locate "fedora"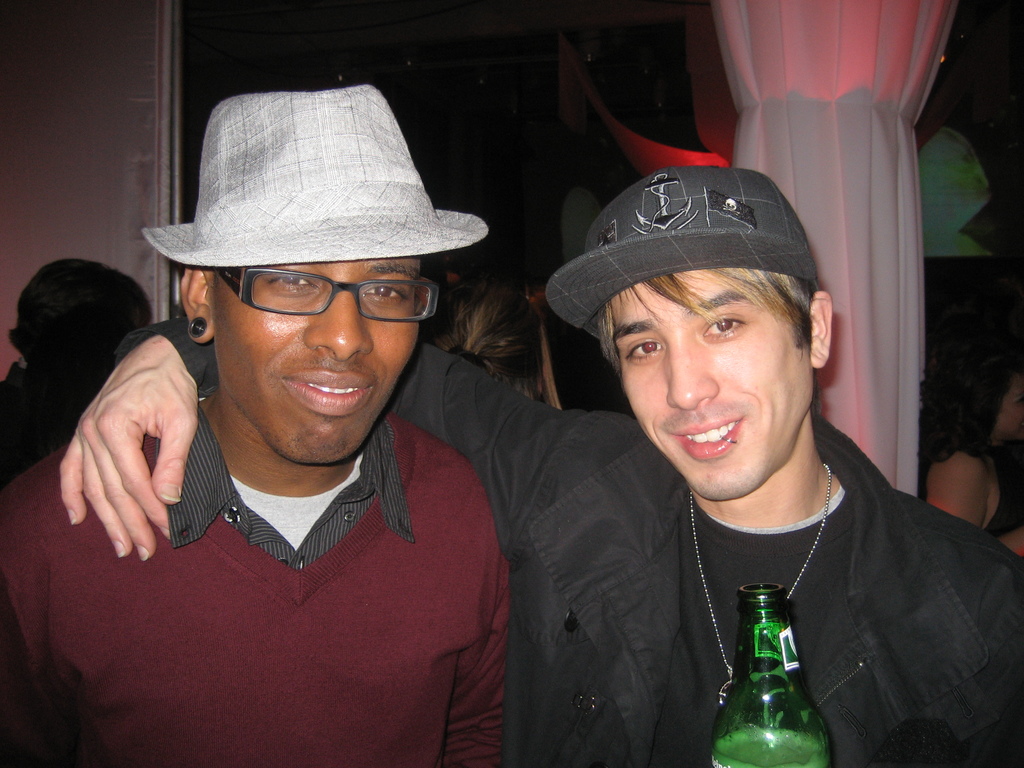
l=141, t=82, r=488, b=263
